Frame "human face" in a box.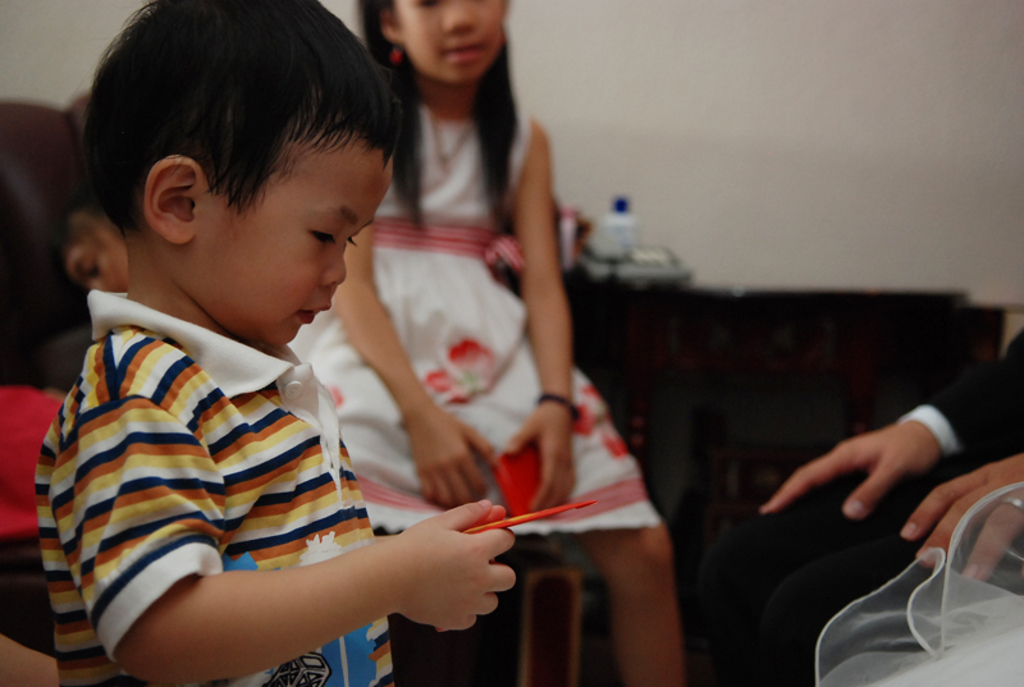
(x1=196, y1=132, x2=394, y2=347).
